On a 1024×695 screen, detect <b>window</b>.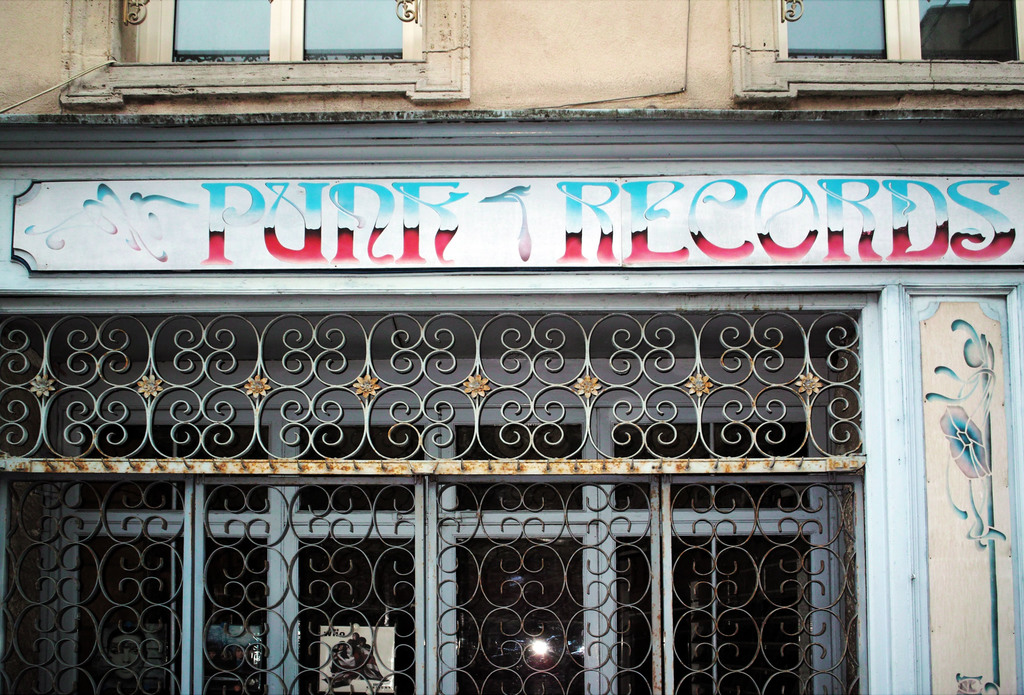
select_region(754, 0, 1023, 104).
